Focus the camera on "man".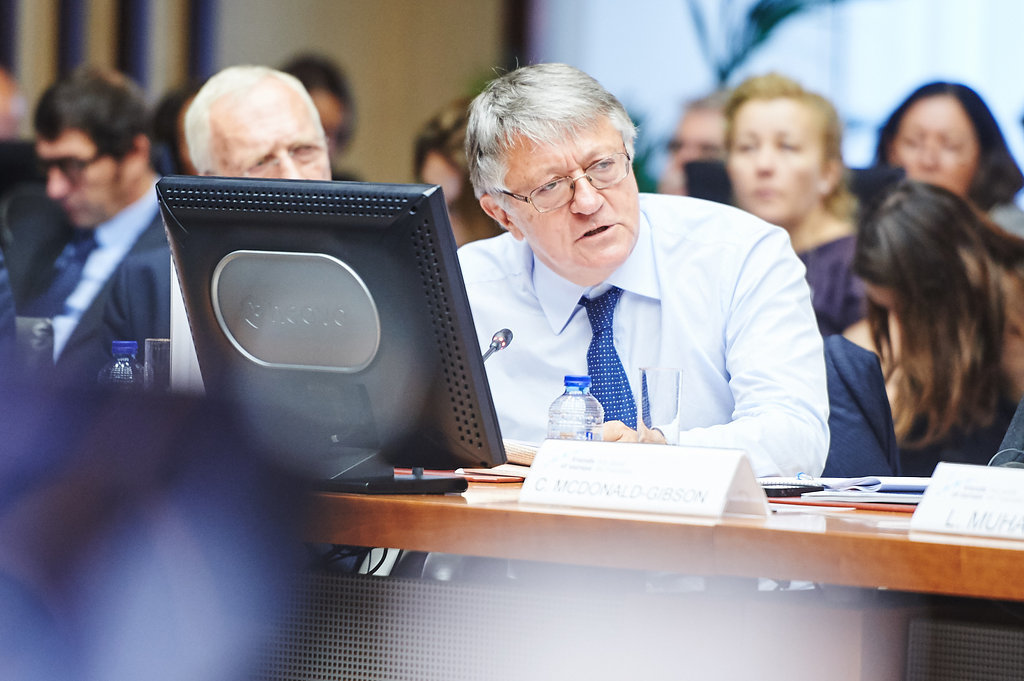
Focus region: crop(54, 62, 344, 401).
